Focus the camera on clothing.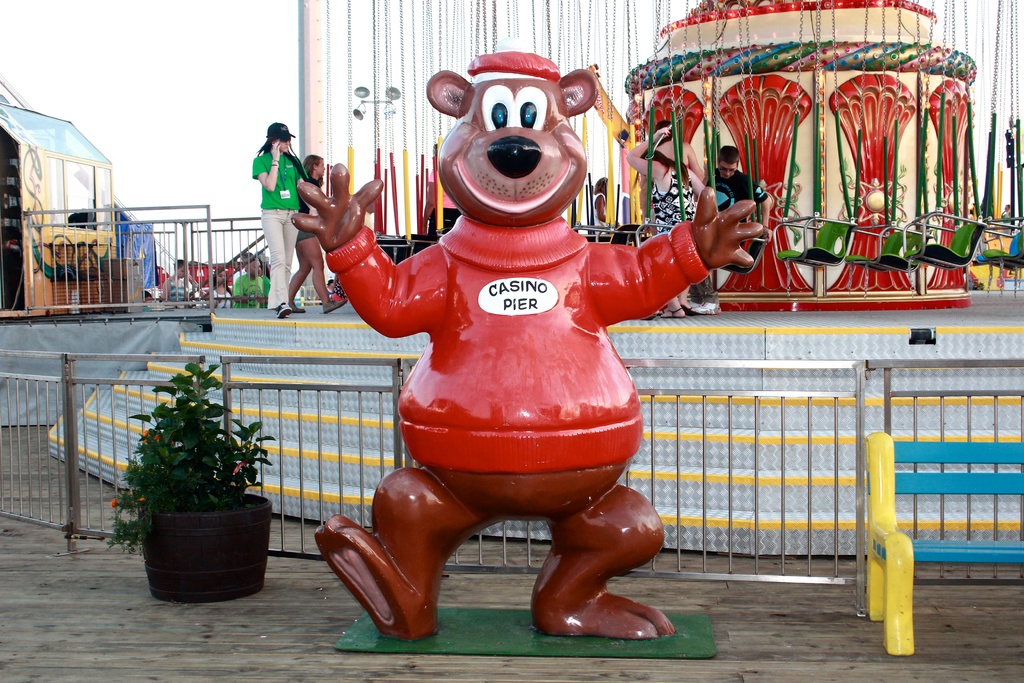
Focus region: <region>646, 158, 700, 244</region>.
